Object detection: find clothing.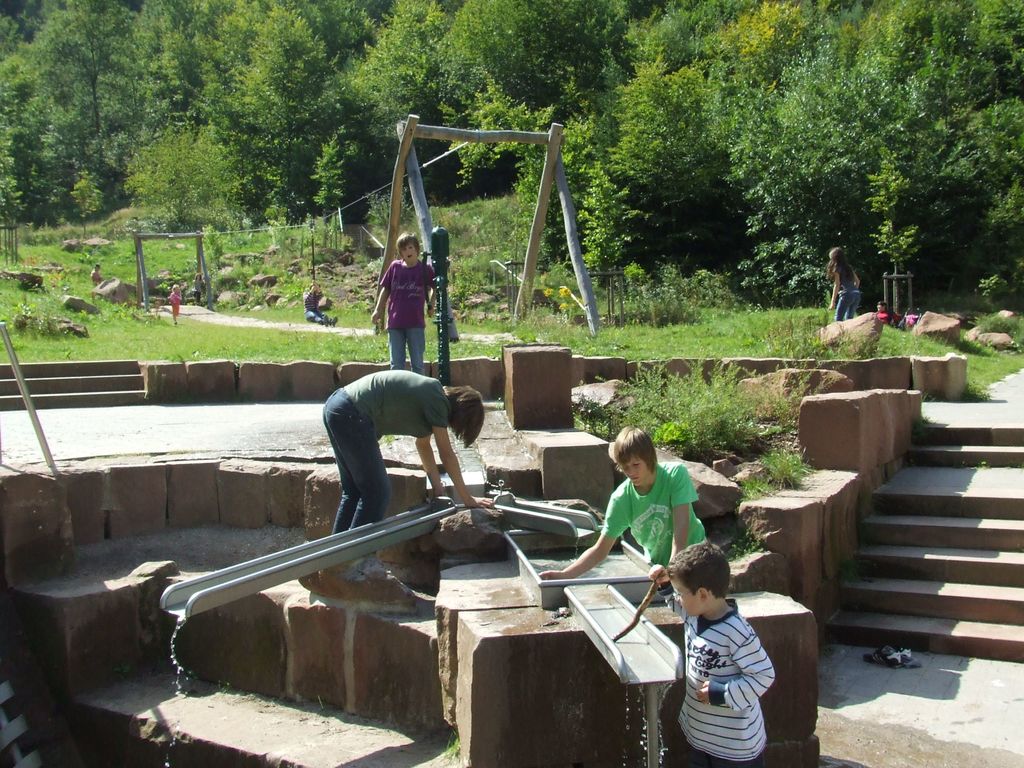
box(376, 257, 437, 372).
